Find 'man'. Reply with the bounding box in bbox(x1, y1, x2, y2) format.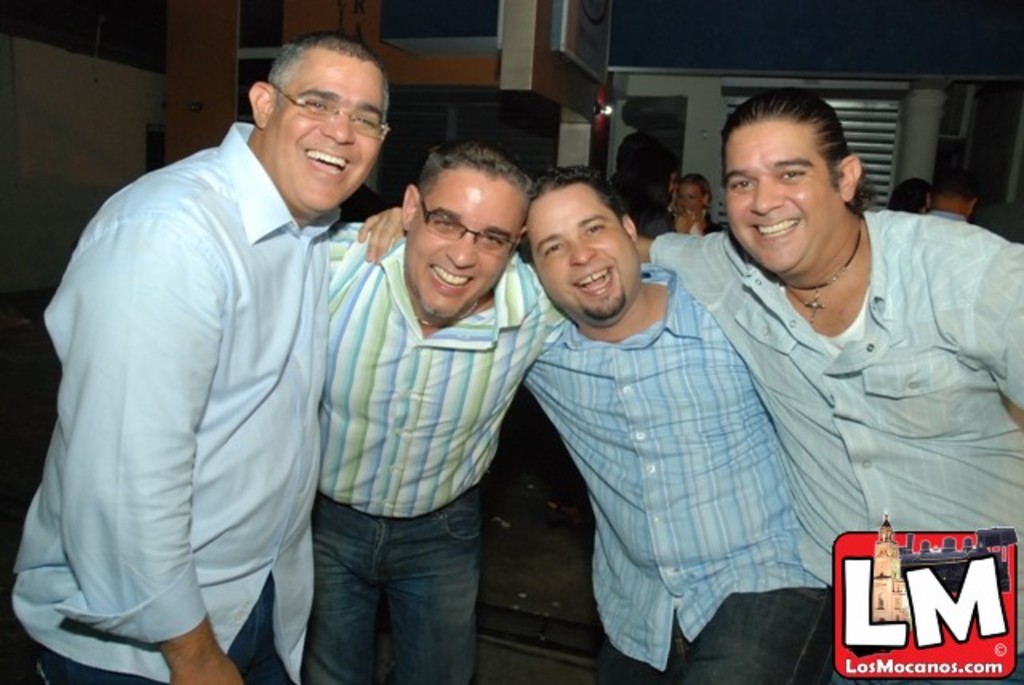
bbox(538, 179, 842, 683).
